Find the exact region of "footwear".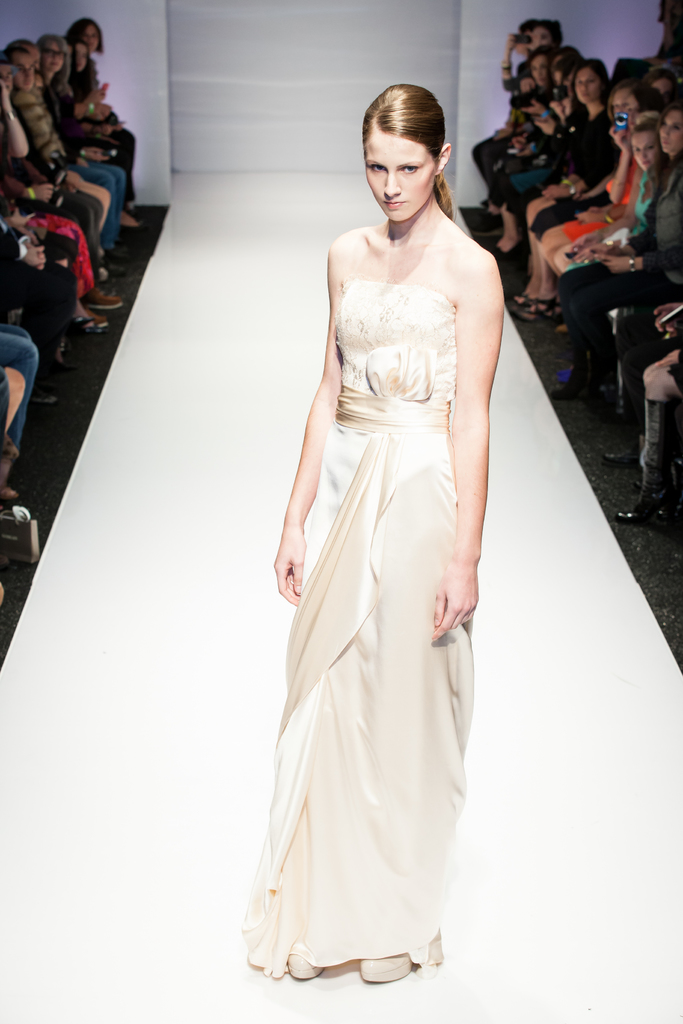
Exact region: (left=614, top=503, right=677, bottom=529).
